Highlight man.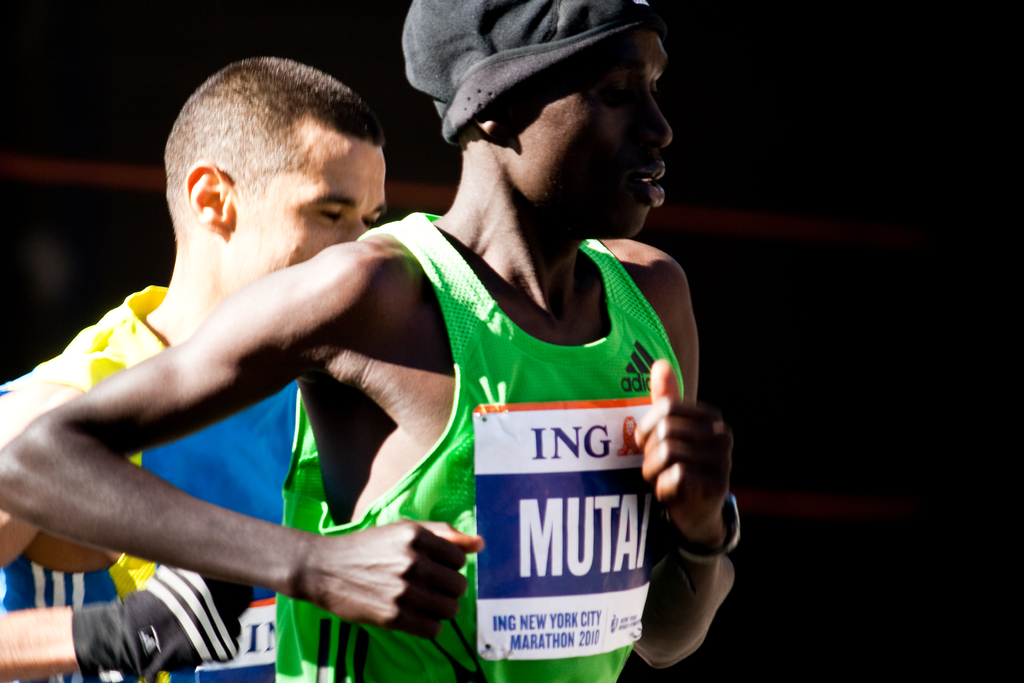
Highlighted region: detection(0, 38, 410, 682).
